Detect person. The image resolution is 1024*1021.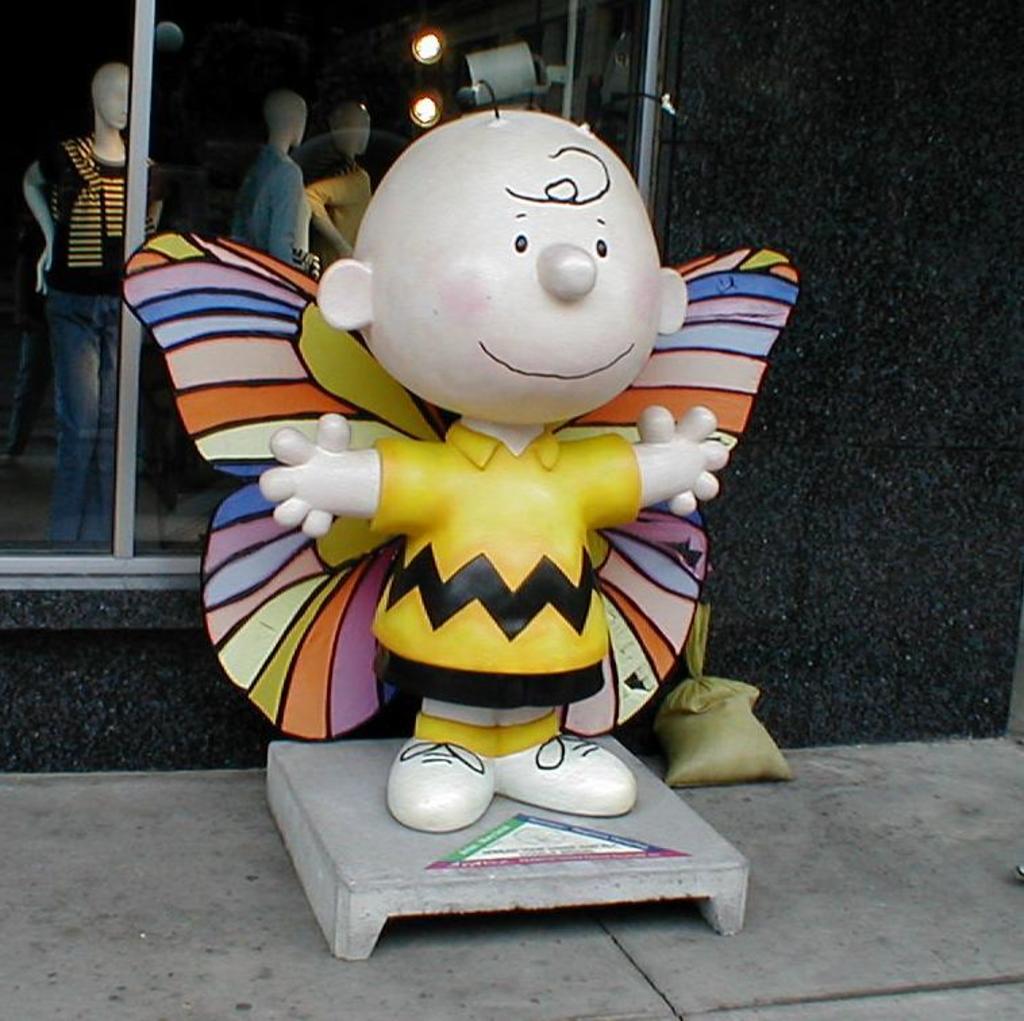
220:97:307:276.
